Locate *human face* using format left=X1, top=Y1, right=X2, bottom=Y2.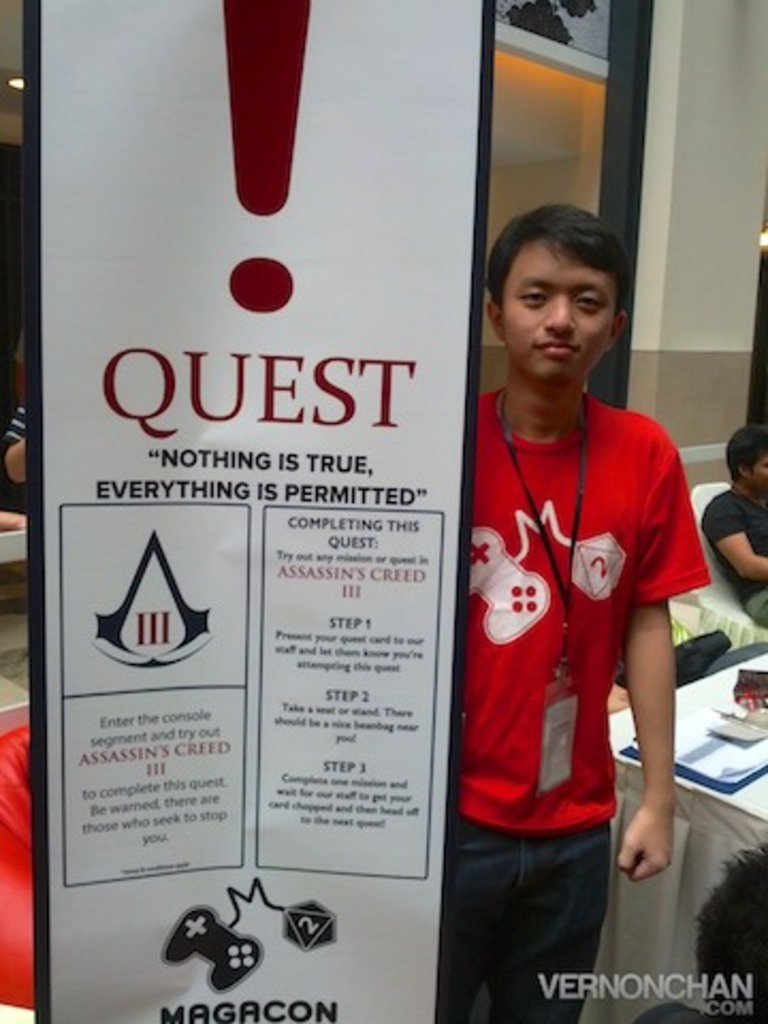
left=495, top=233, right=625, bottom=382.
